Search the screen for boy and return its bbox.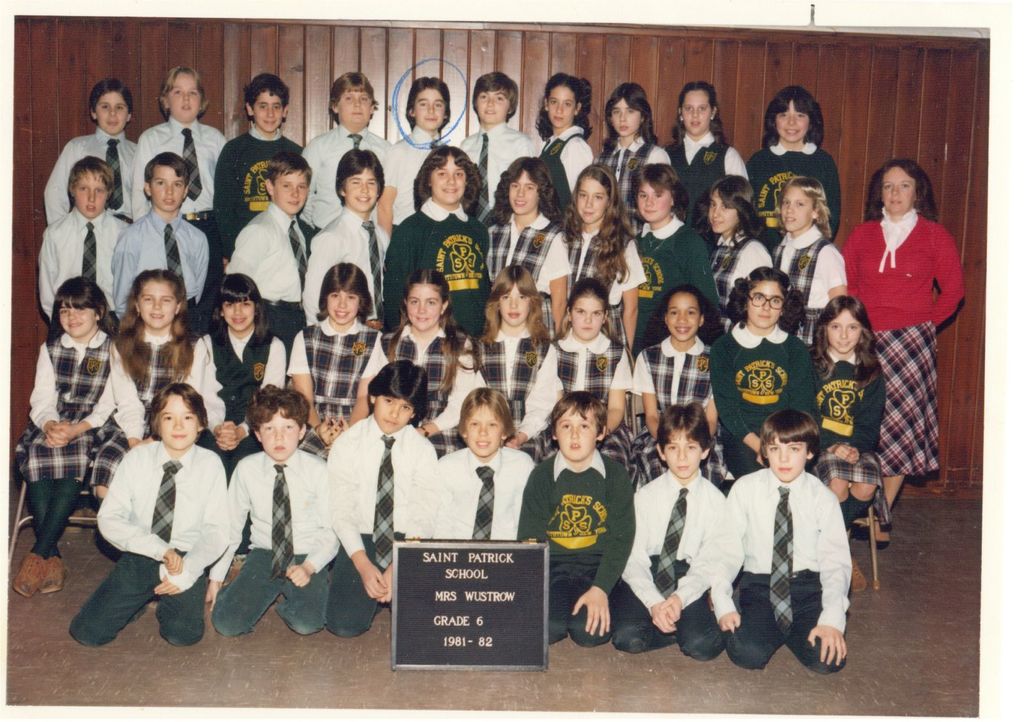
Found: l=458, t=68, r=532, b=222.
